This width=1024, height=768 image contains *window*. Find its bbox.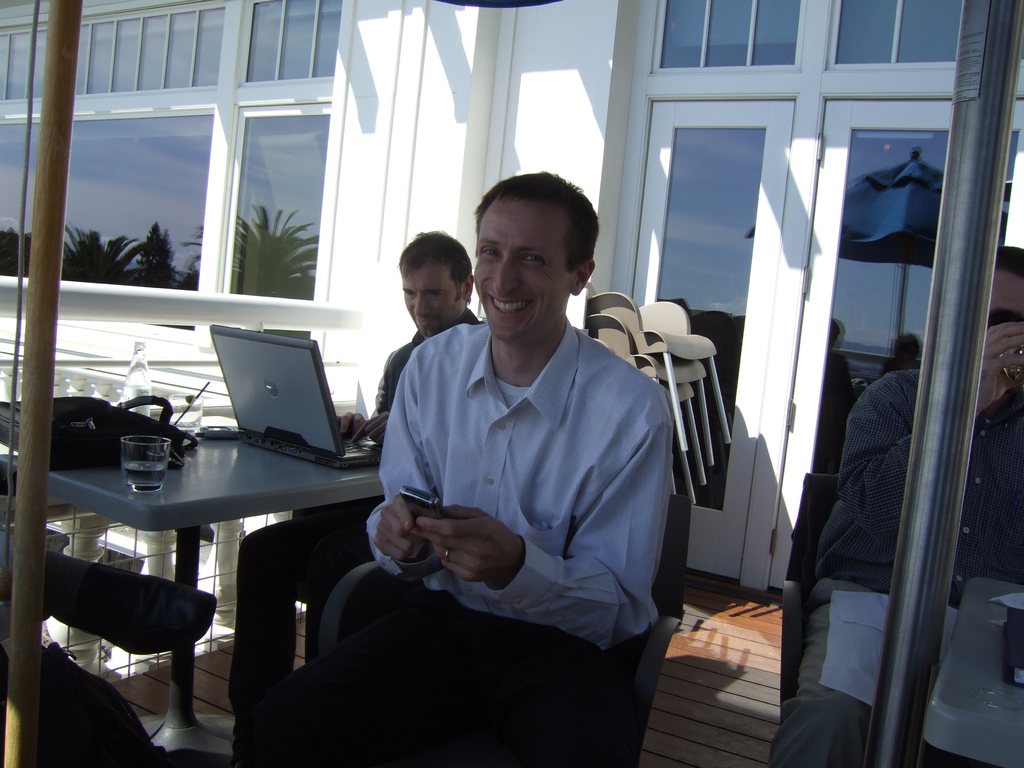
bbox=[0, 108, 213, 294].
